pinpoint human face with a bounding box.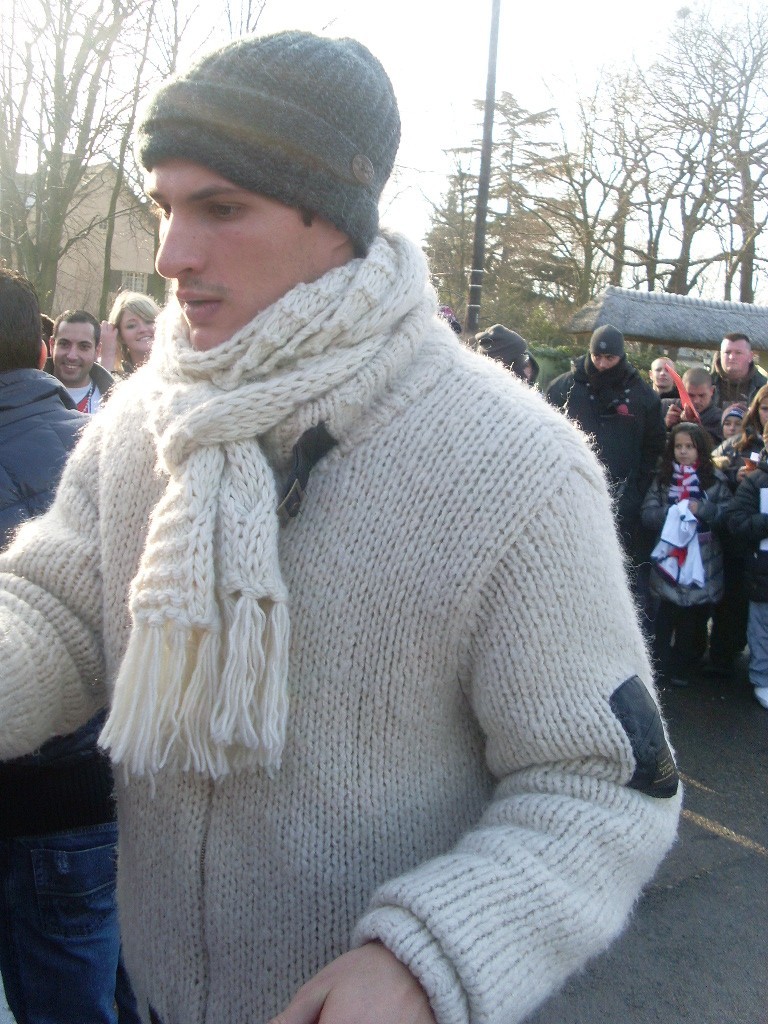
139/153/337/350.
